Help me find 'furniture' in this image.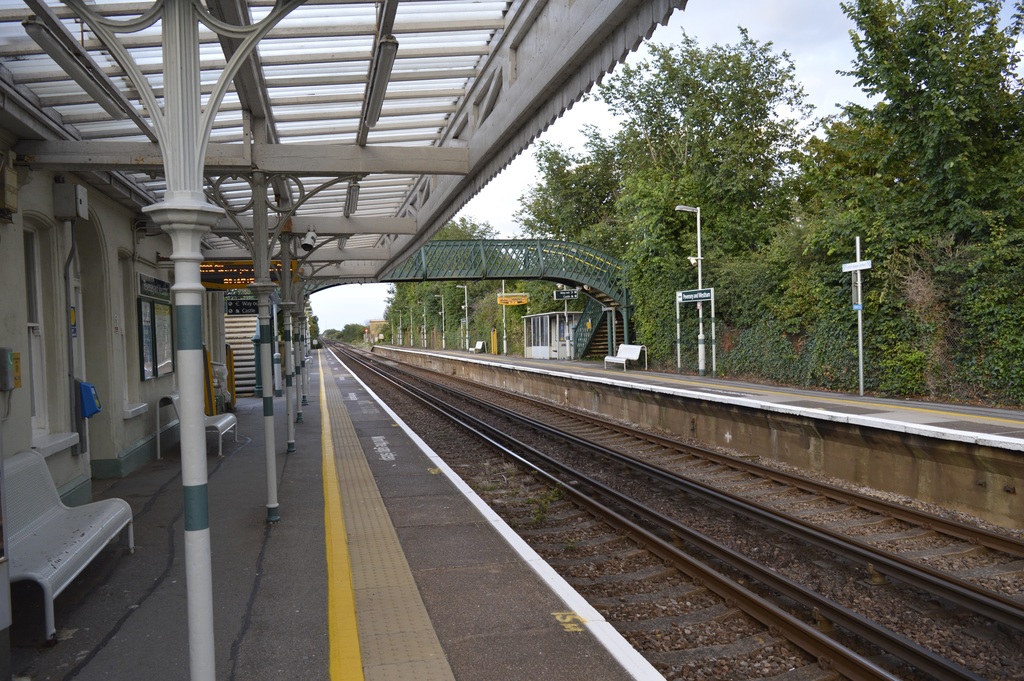
Found it: bbox=[0, 450, 136, 643].
